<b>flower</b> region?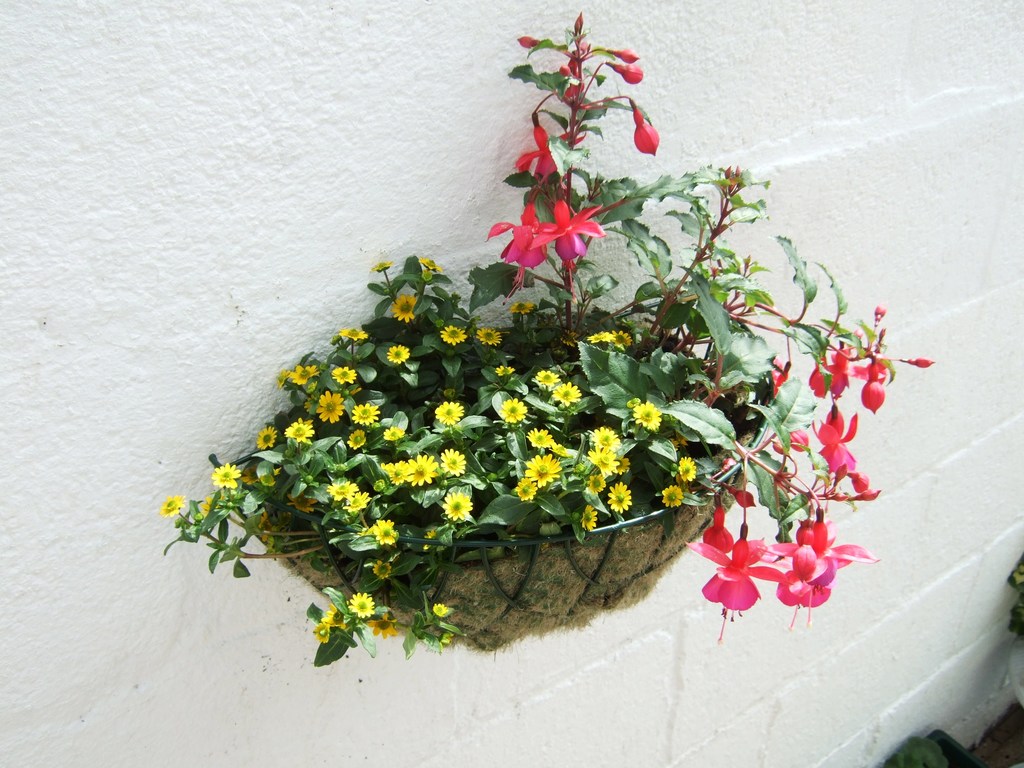
592/424/619/452
